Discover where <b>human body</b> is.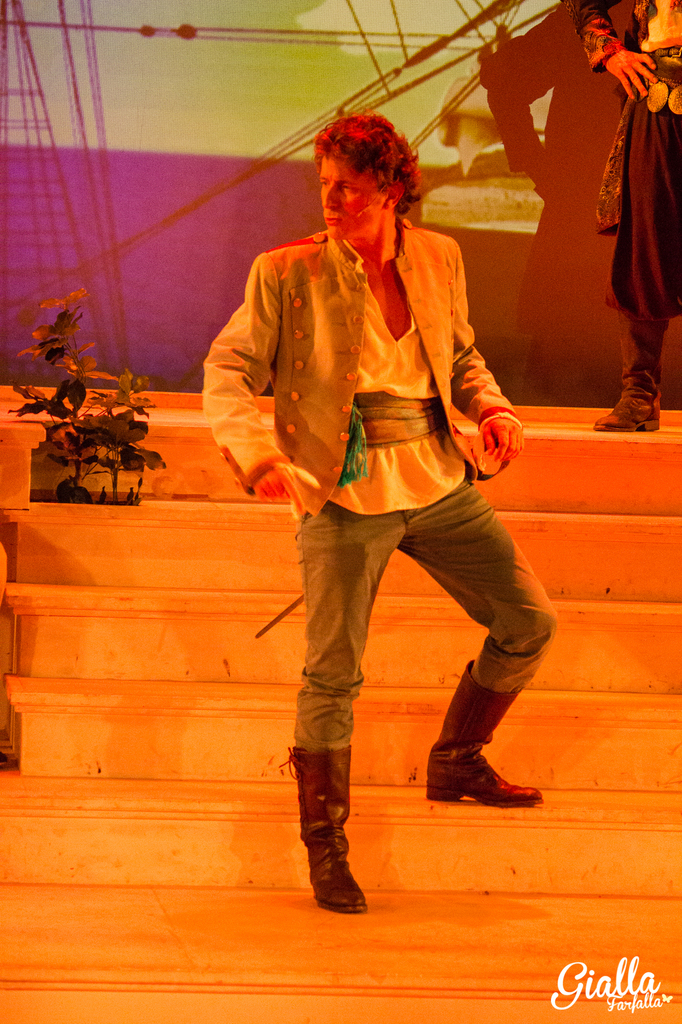
Discovered at region(228, 173, 543, 858).
